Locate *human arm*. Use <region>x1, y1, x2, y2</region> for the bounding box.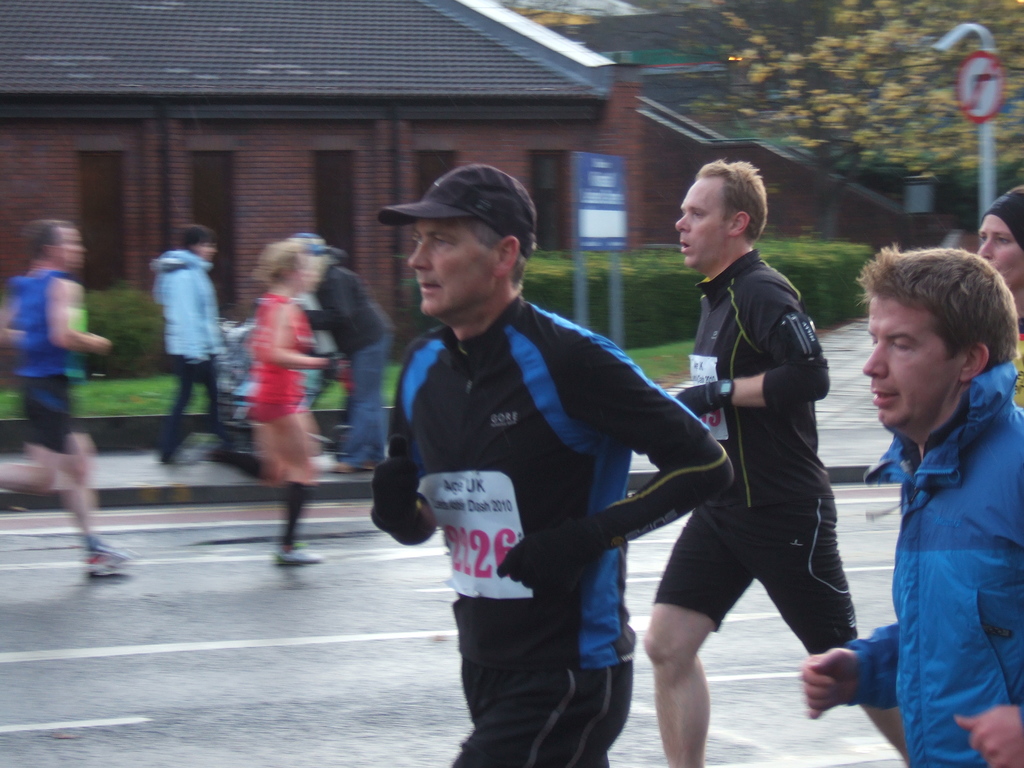
<region>50, 280, 112, 362</region>.
